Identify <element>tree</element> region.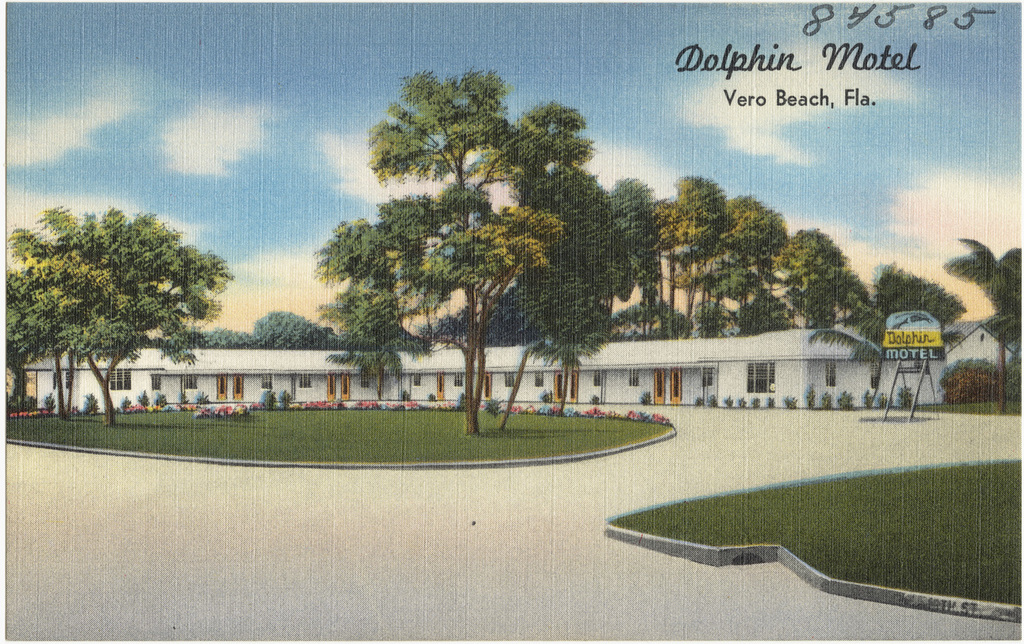
Region: 360:70:595:435.
